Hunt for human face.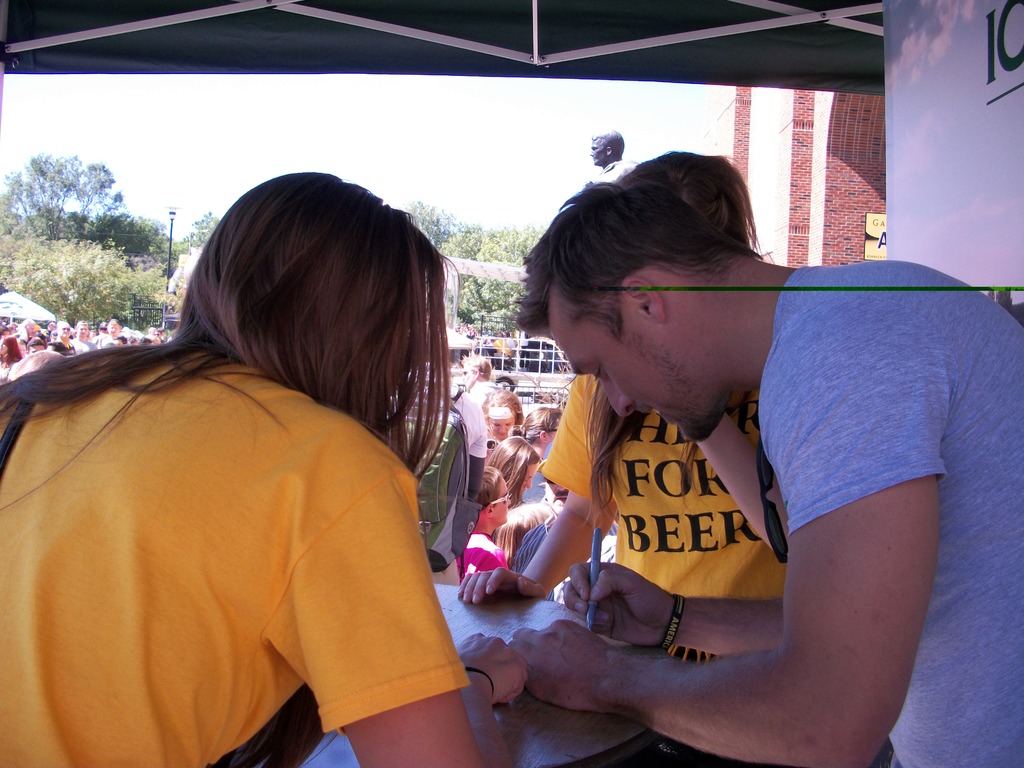
Hunted down at 81:326:89:335.
